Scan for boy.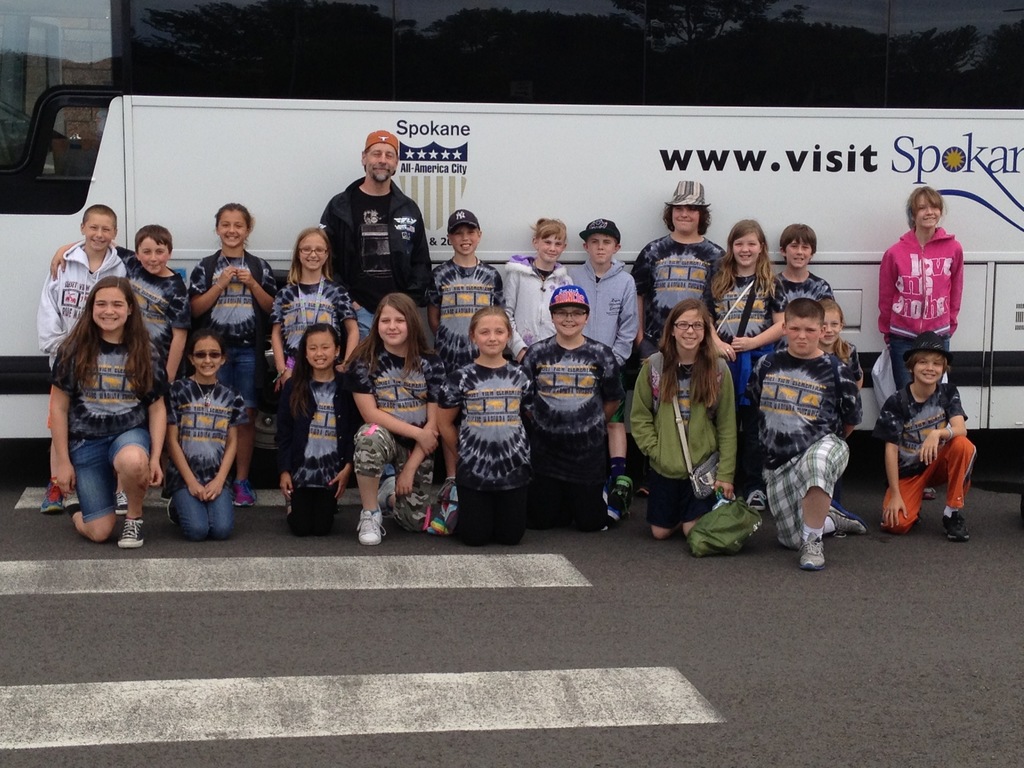
Scan result: 42:195:131:519.
